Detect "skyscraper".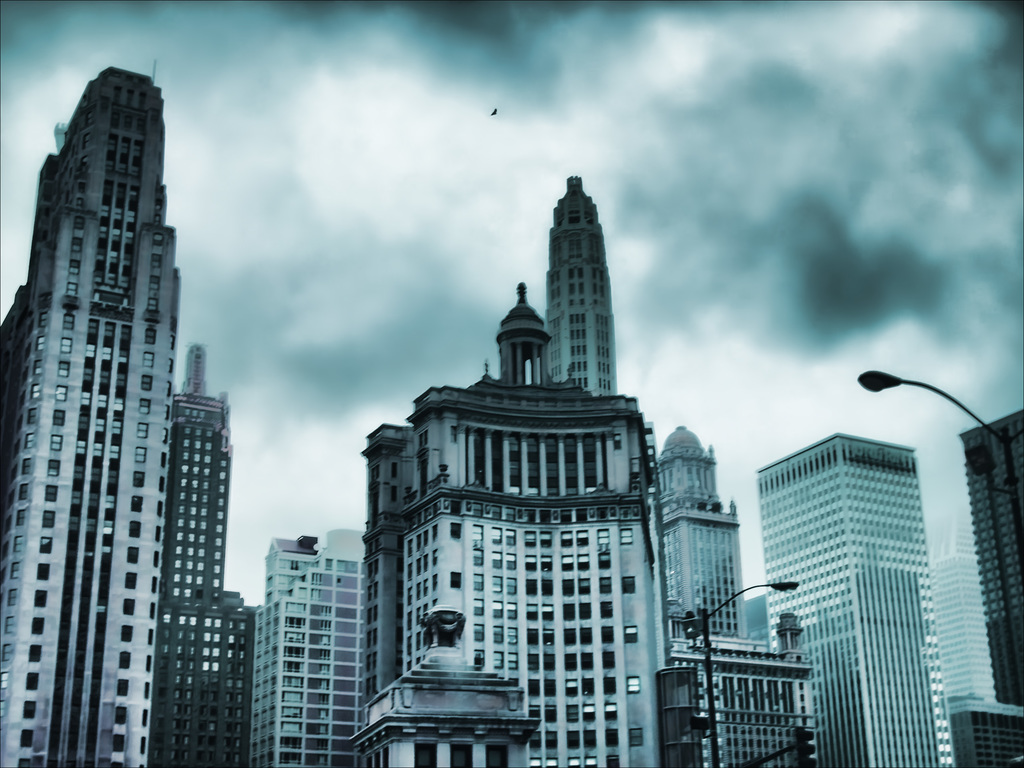
Detected at <box>5,38,234,730</box>.
